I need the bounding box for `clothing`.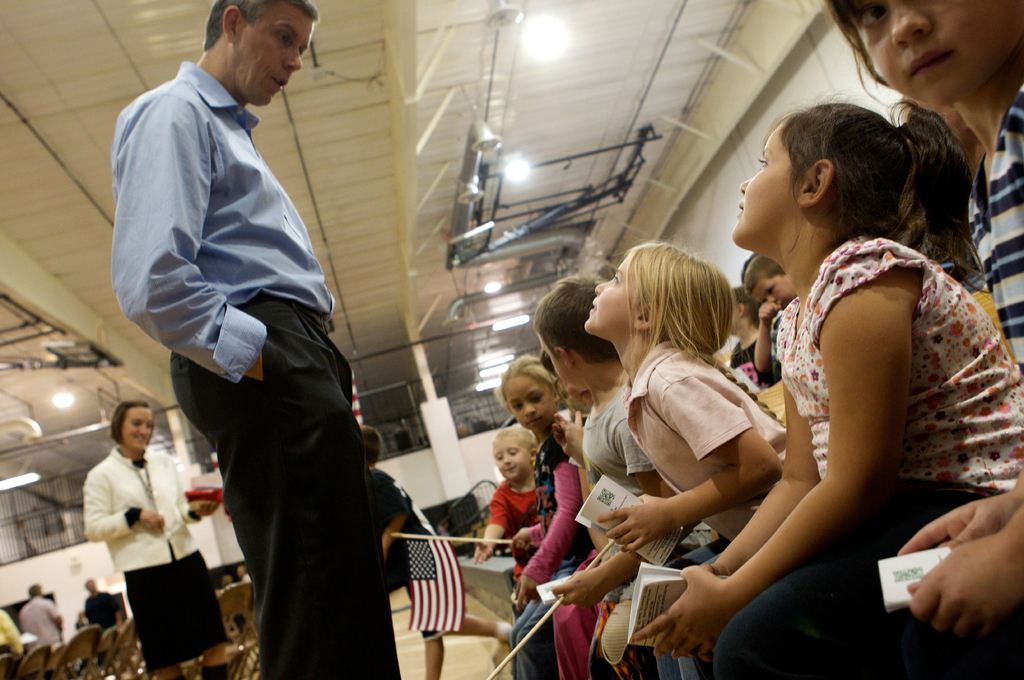
Here it is: region(84, 445, 237, 675).
